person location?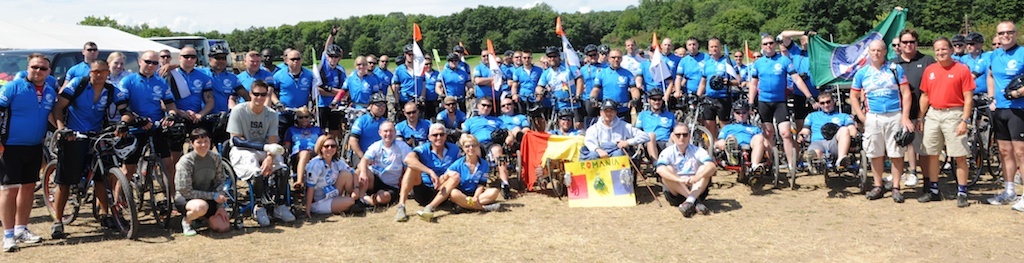
rect(991, 30, 1002, 48)
